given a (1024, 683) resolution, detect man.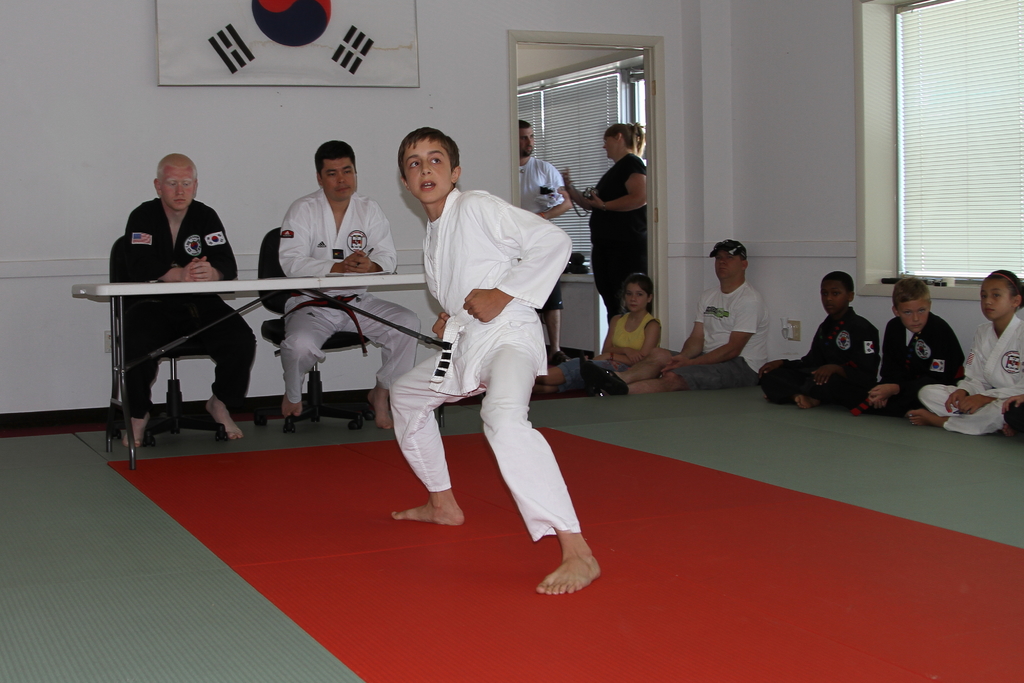
rect(520, 119, 572, 368).
